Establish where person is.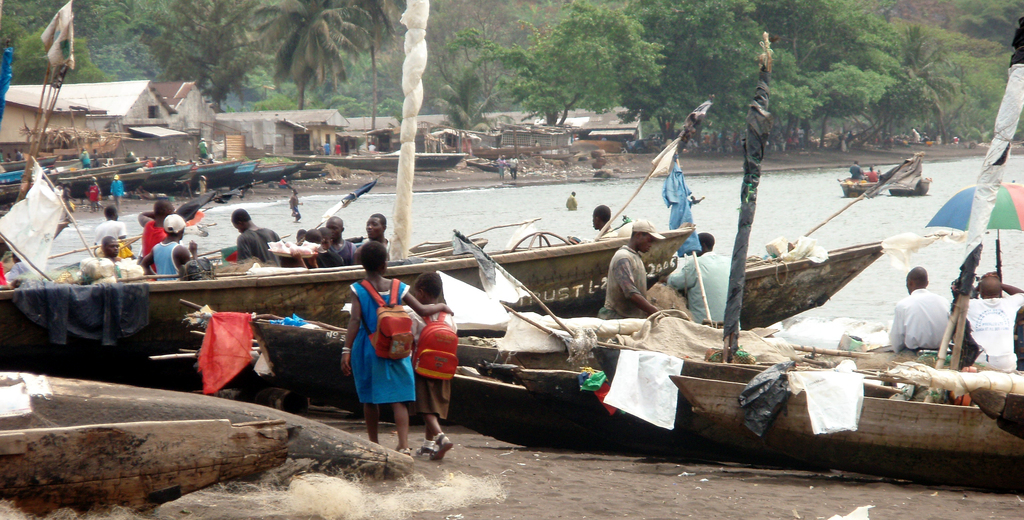
Established at pyautogui.locateOnScreen(90, 196, 200, 270).
